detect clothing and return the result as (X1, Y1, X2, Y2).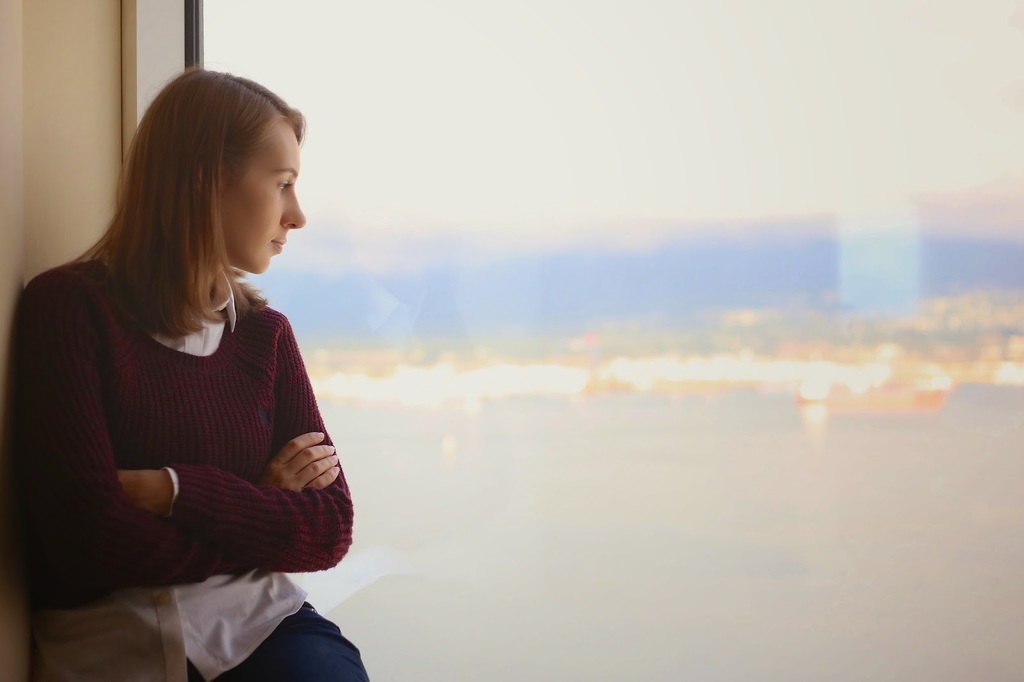
(17, 210, 338, 649).
